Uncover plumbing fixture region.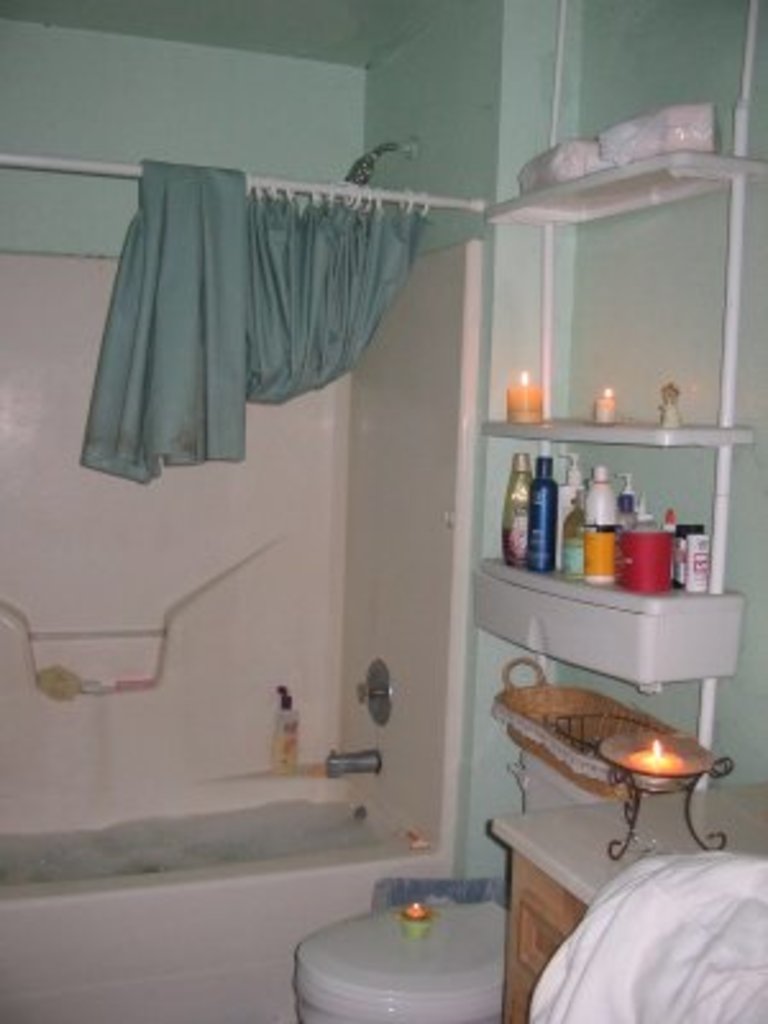
Uncovered: [left=335, top=133, right=417, bottom=202].
